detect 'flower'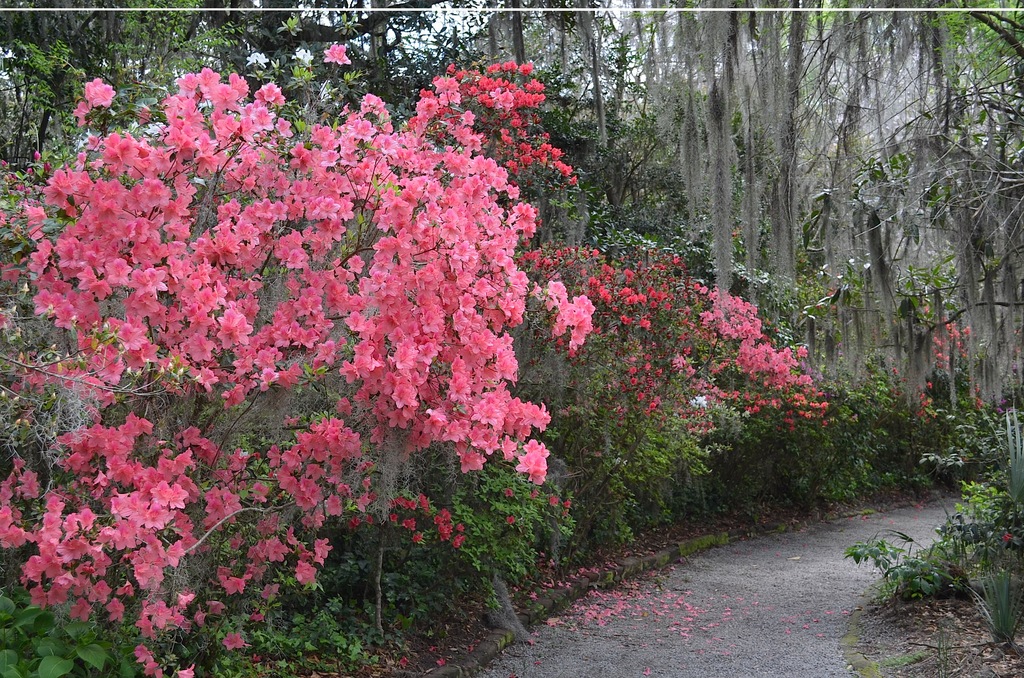
l=1000, t=531, r=1016, b=541
